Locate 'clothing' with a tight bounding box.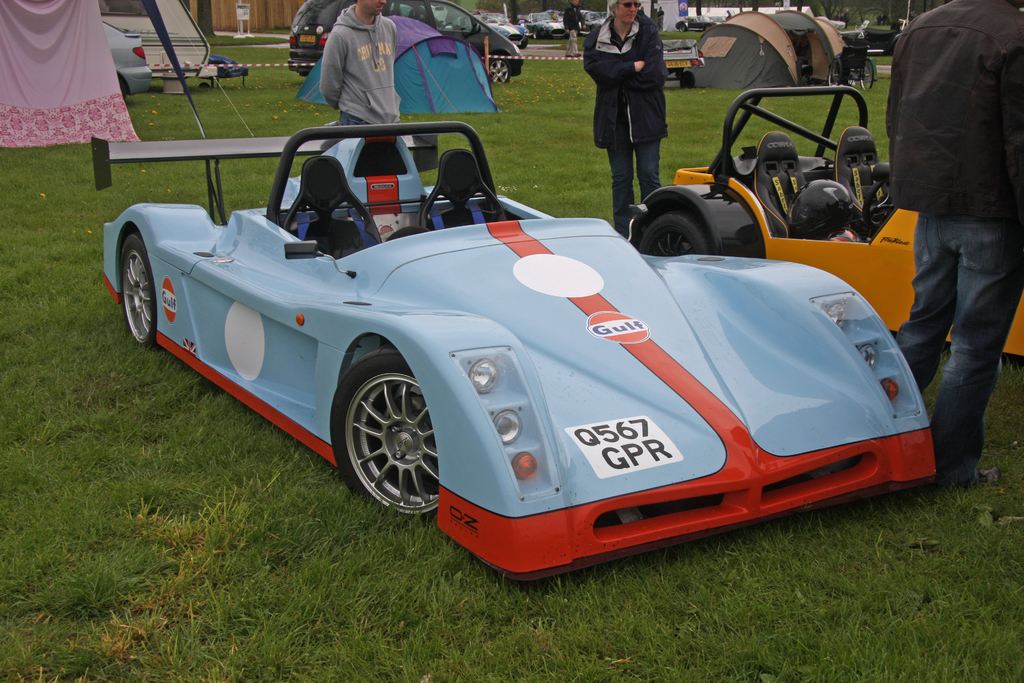
x1=578, y1=8, x2=664, y2=234.
